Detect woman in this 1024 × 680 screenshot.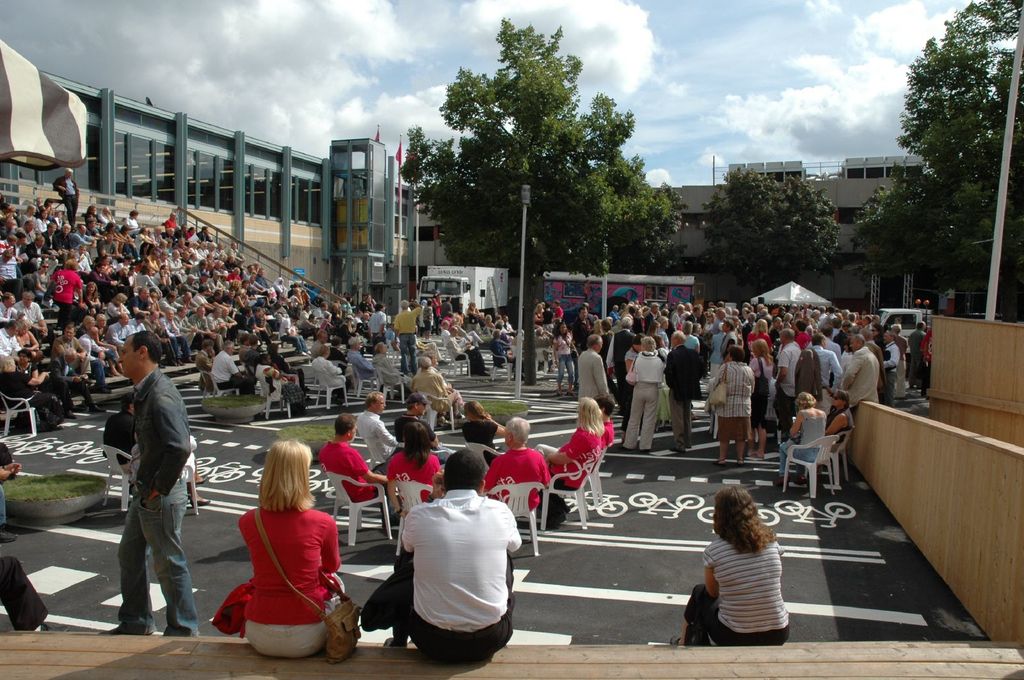
Detection: 626,336,662,459.
